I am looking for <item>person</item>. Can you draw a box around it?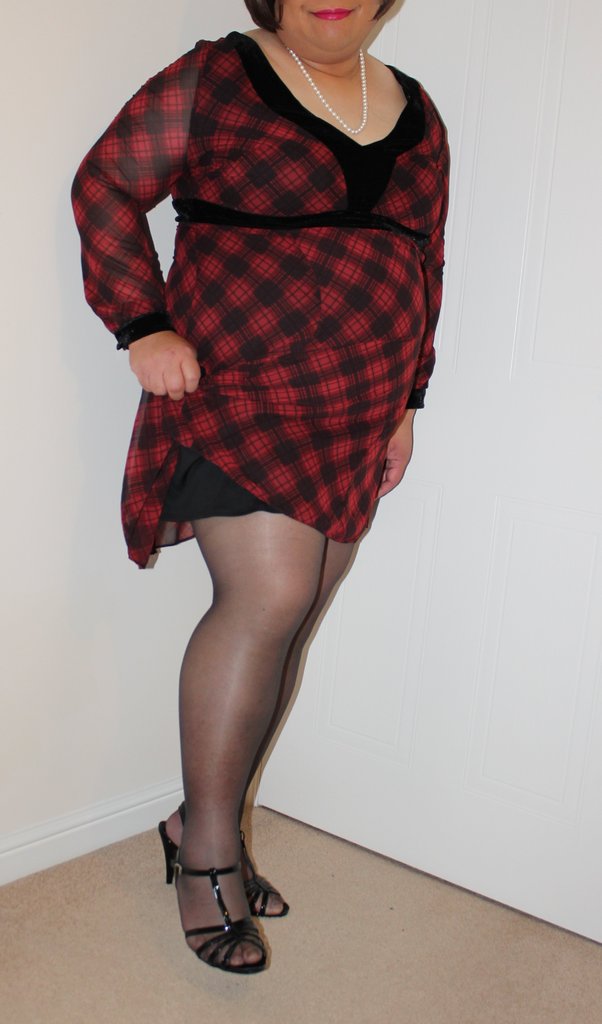
Sure, the bounding box is Rect(67, 0, 454, 975).
